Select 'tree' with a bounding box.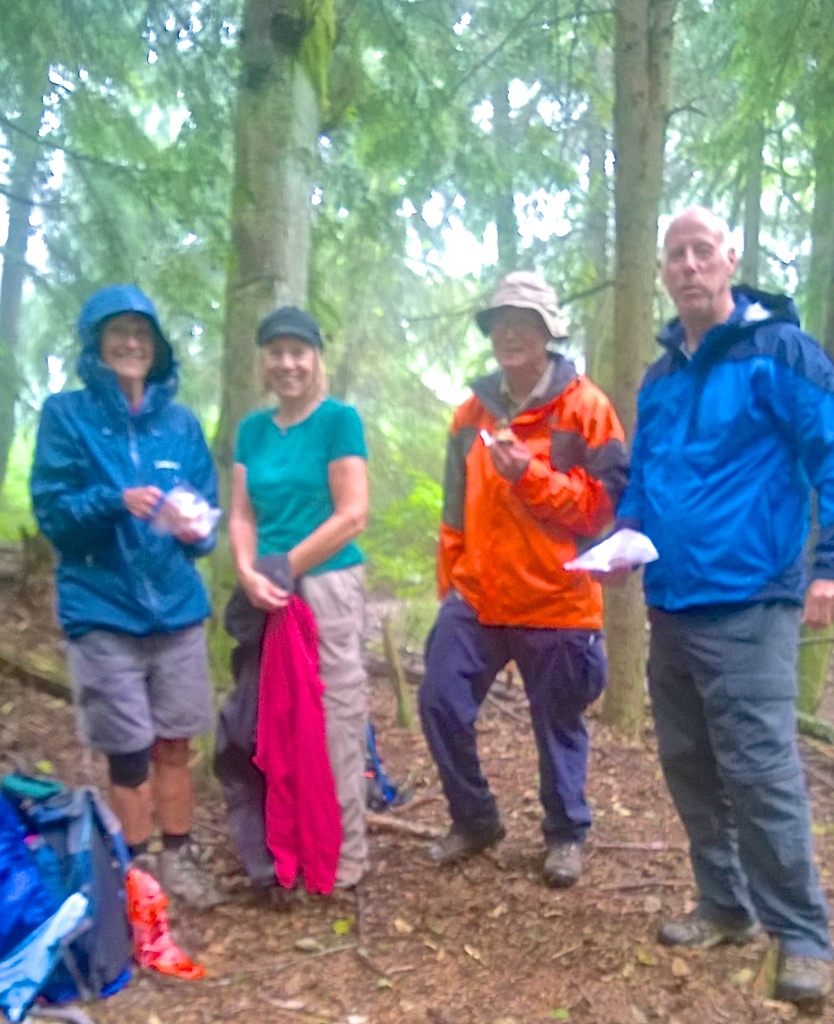
<box>82,51,538,881</box>.
